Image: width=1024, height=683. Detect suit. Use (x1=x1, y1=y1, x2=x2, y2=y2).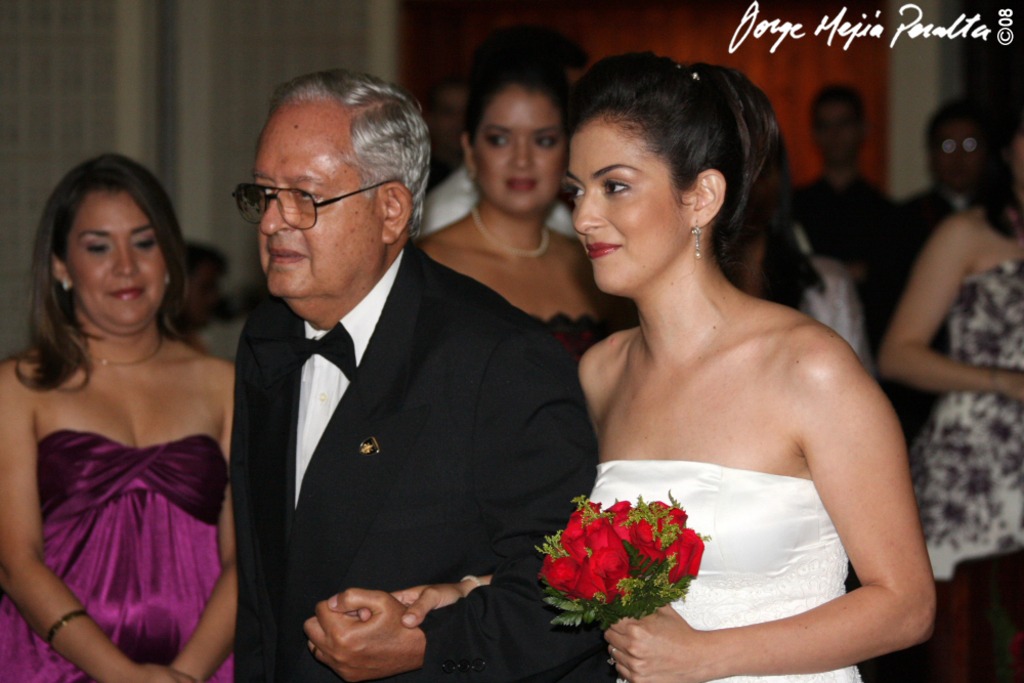
(x1=202, y1=176, x2=571, y2=673).
